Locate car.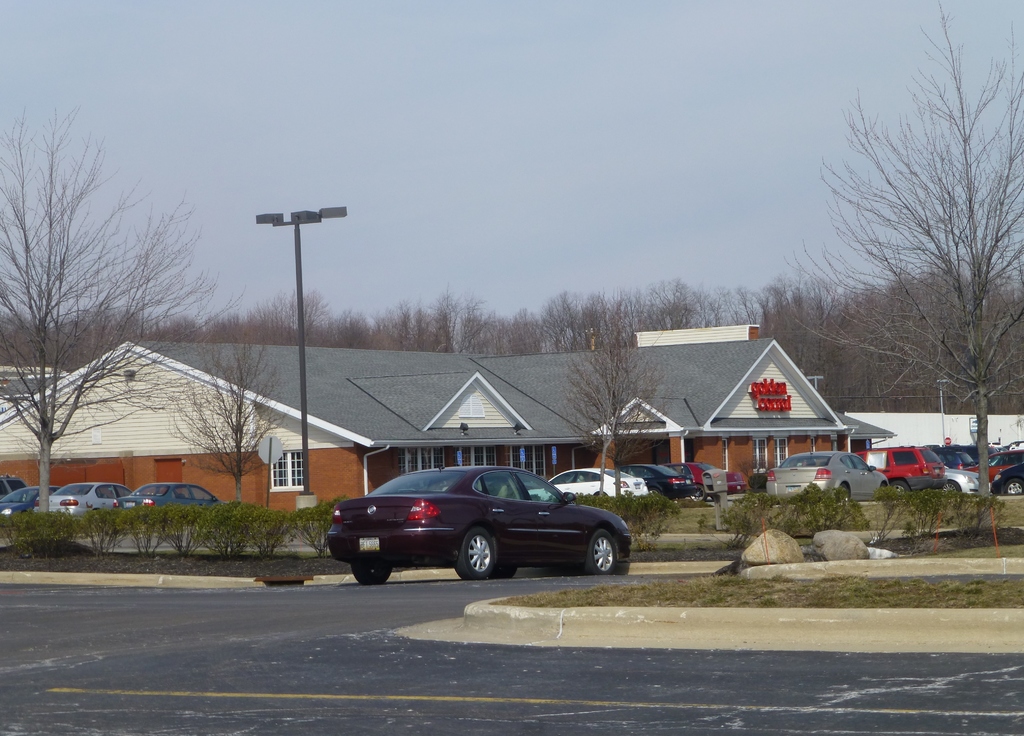
Bounding box: box(34, 480, 134, 515).
